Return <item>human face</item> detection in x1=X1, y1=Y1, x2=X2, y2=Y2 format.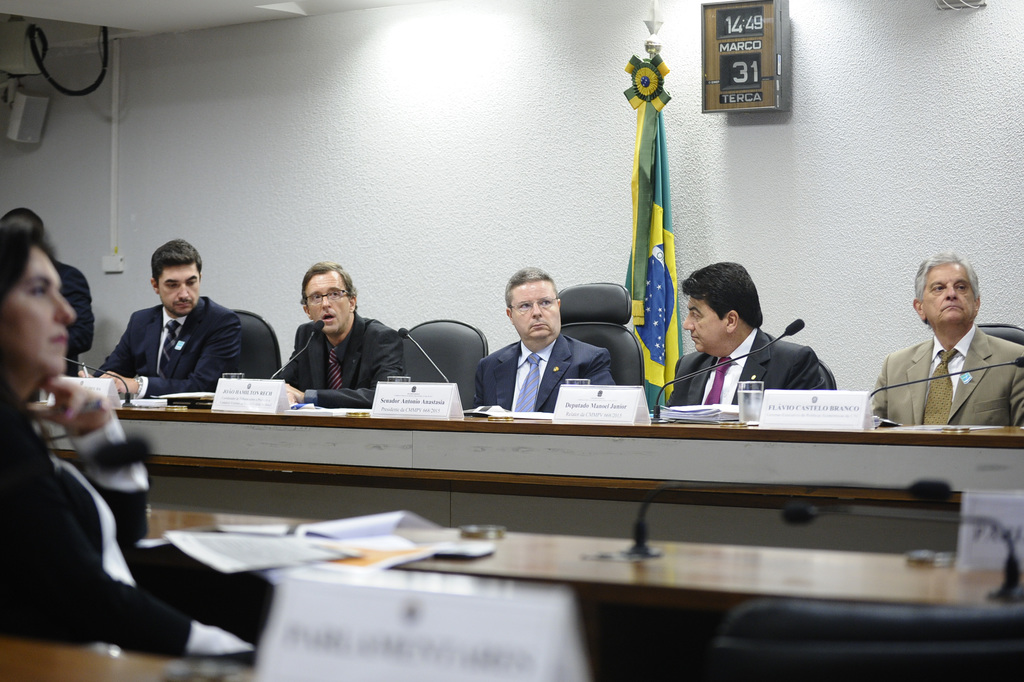
x1=5, y1=247, x2=76, y2=377.
